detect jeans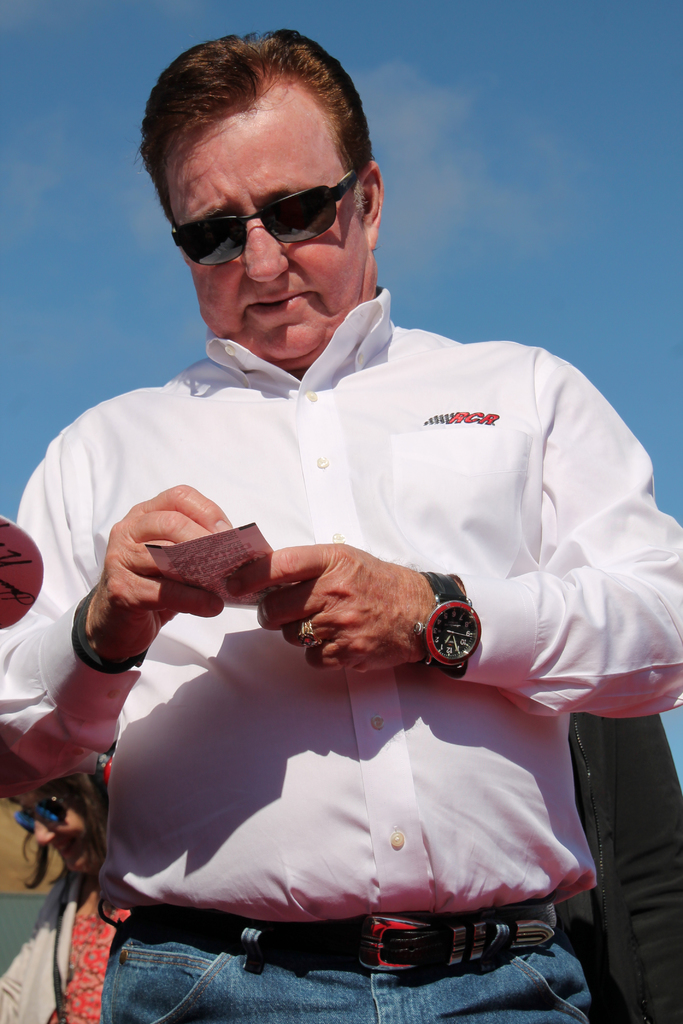
<bbox>106, 899, 593, 1023</bbox>
